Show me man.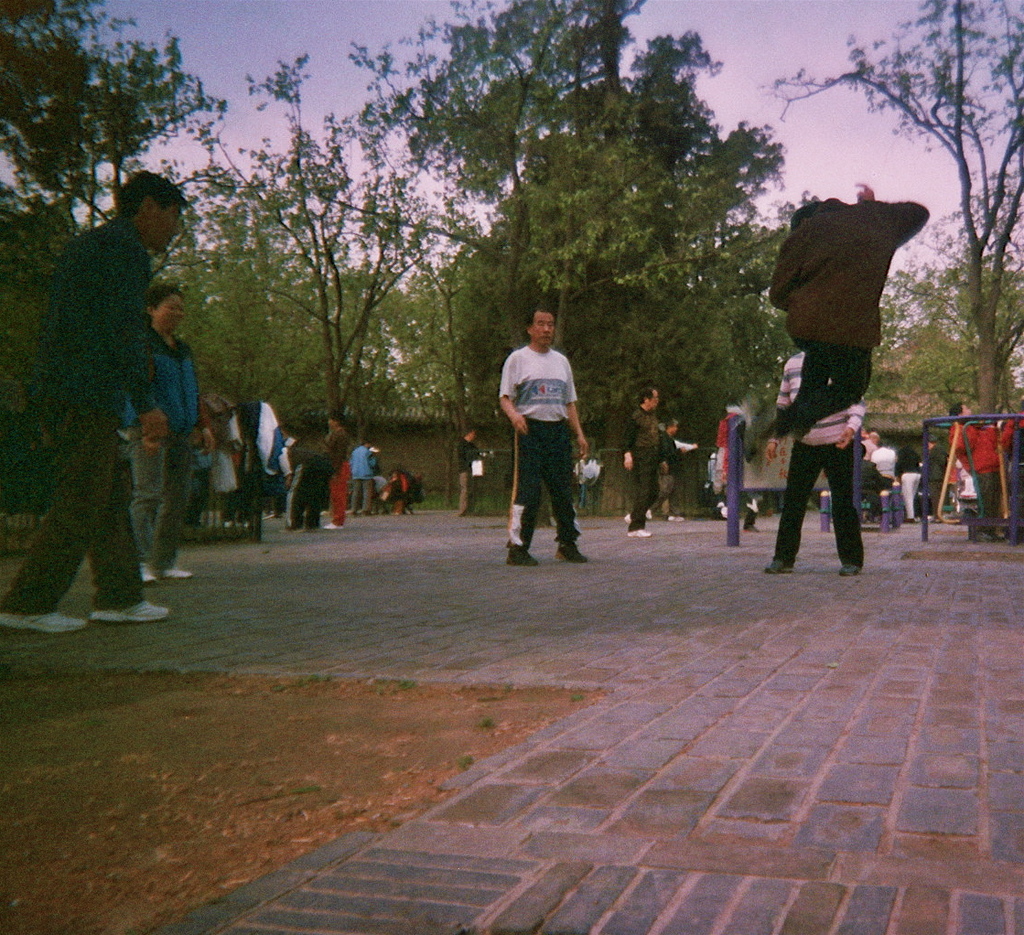
man is here: BBox(624, 386, 672, 545).
